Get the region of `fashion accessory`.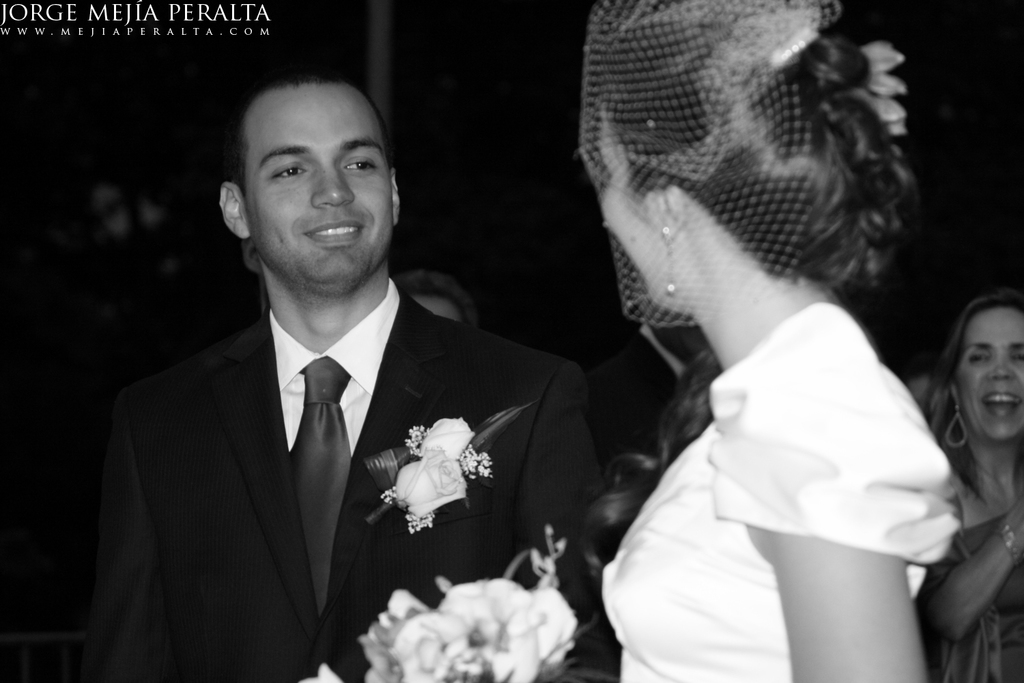
285, 352, 356, 615.
